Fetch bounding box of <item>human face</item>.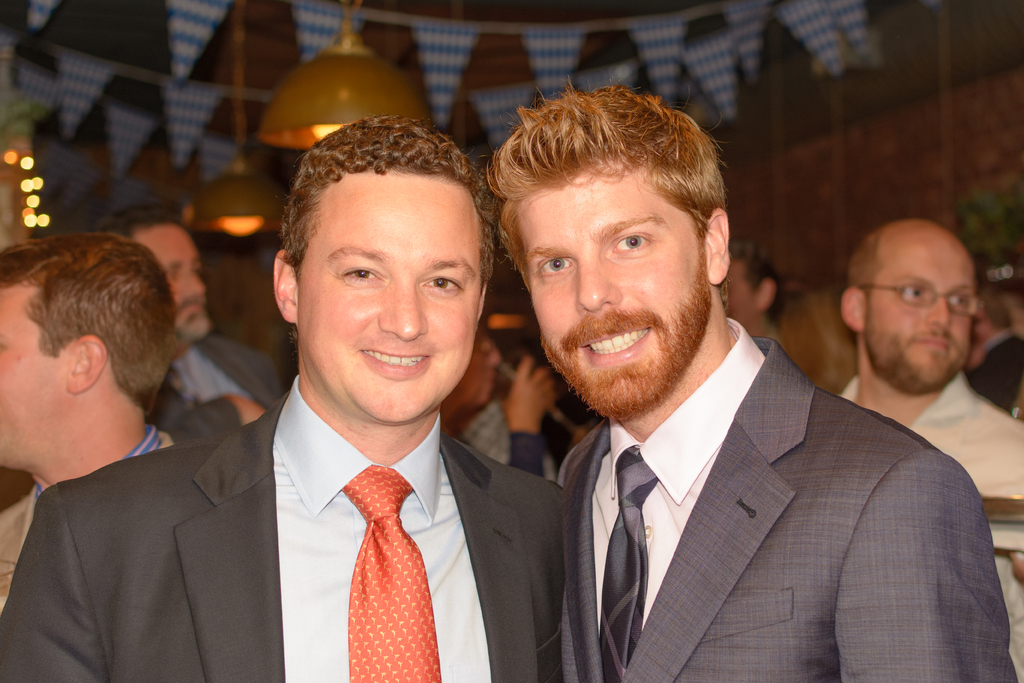
Bbox: x1=515 y1=165 x2=708 y2=416.
